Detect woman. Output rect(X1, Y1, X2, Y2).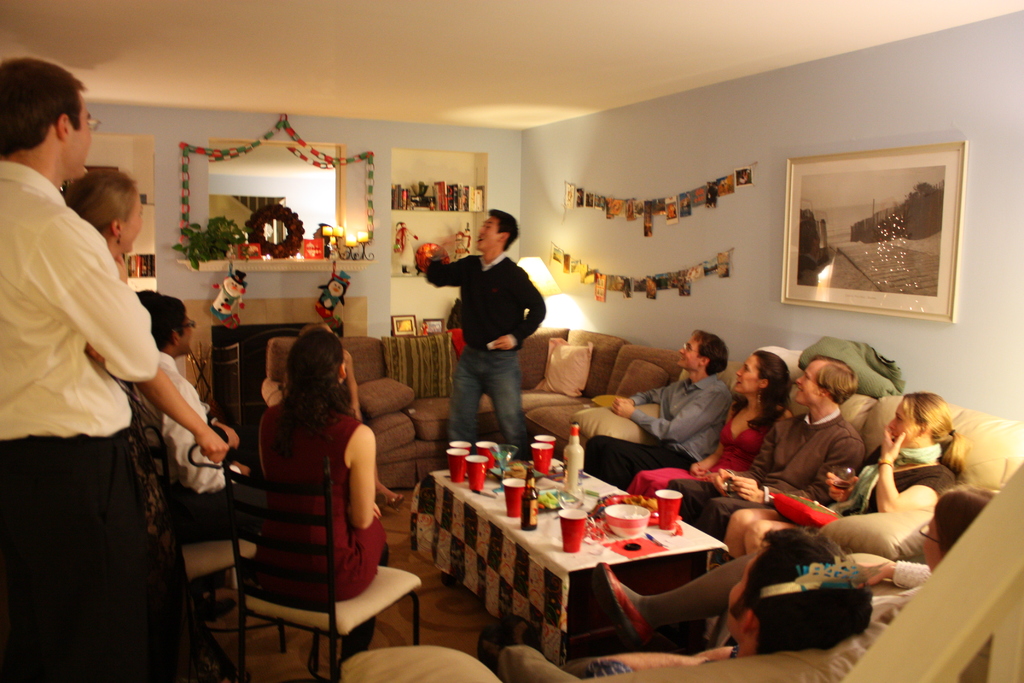
rect(281, 319, 406, 508).
